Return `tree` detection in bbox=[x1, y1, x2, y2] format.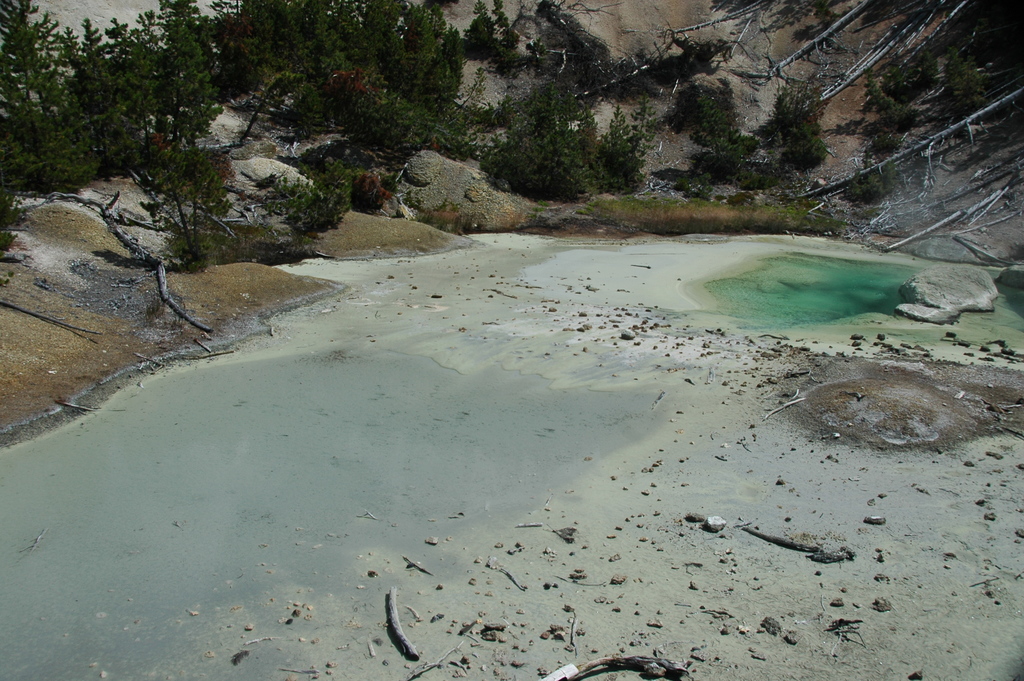
bbox=[348, 174, 392, 213].
